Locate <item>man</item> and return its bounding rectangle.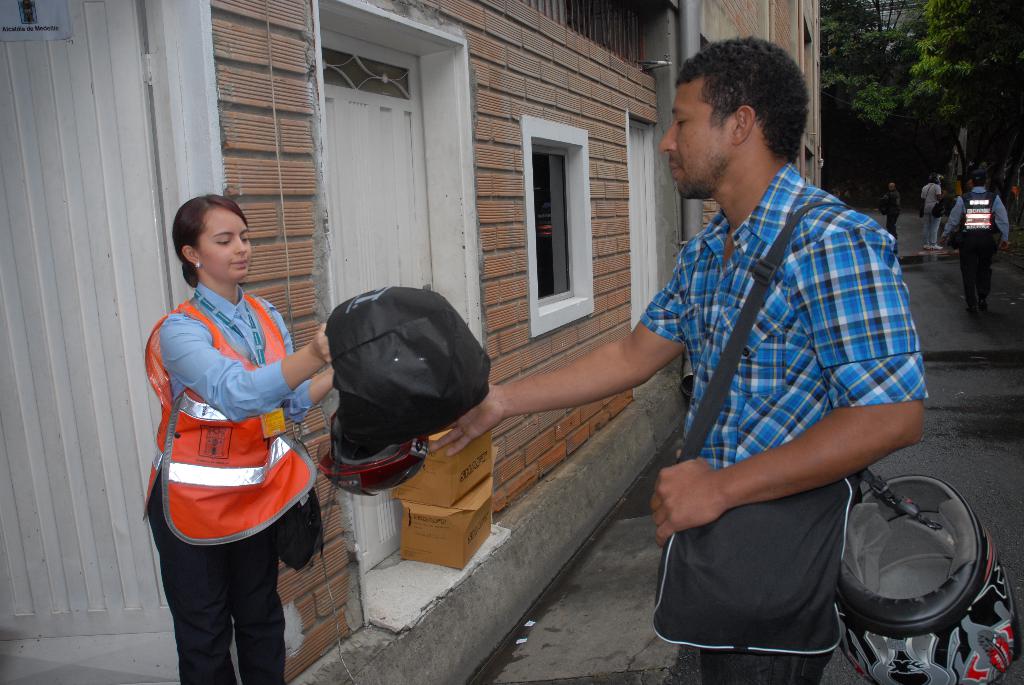
(x1=429, y1=36, x2=927, y2=682).
